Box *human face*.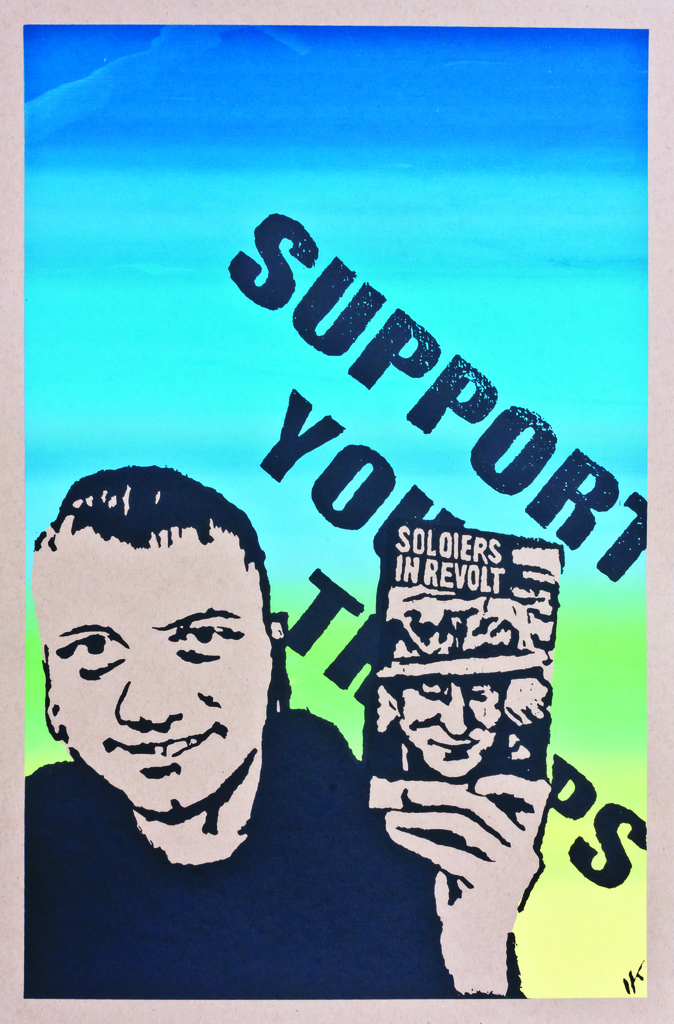
47,524,270,814.
